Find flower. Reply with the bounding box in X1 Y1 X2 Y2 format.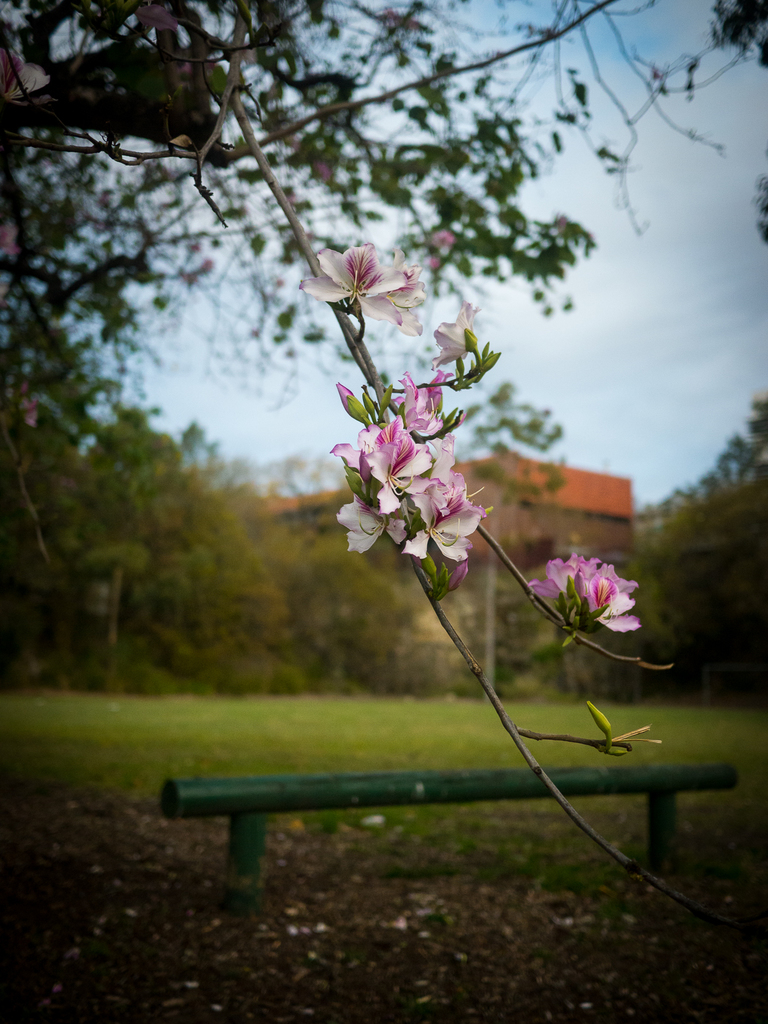
429 429 483 520.
